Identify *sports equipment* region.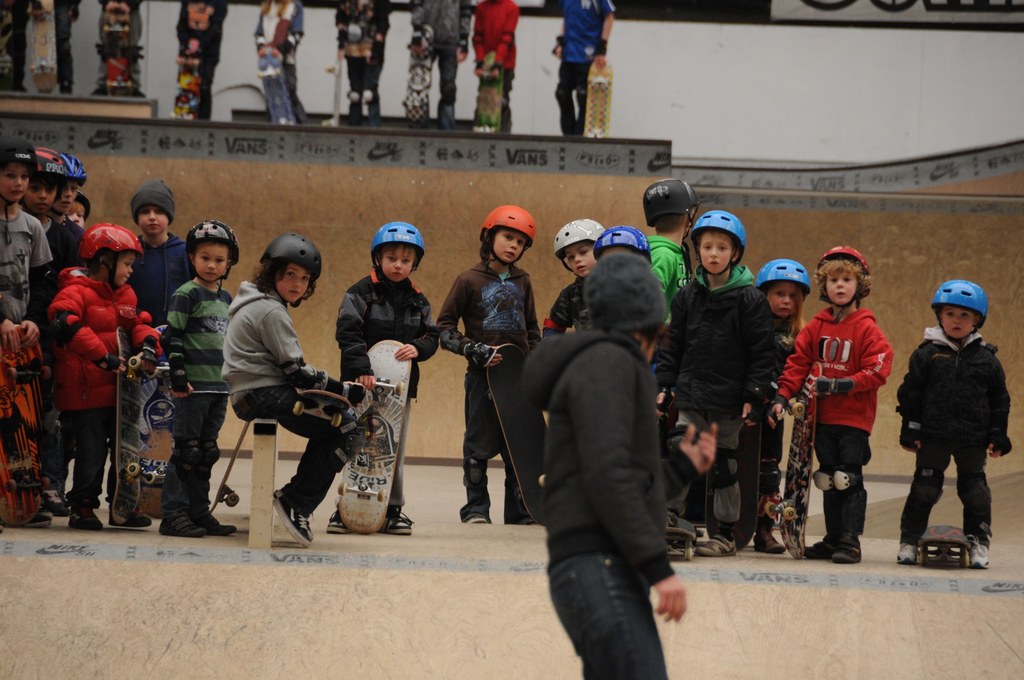
Region: select_region(76, 220, 148, 288).
